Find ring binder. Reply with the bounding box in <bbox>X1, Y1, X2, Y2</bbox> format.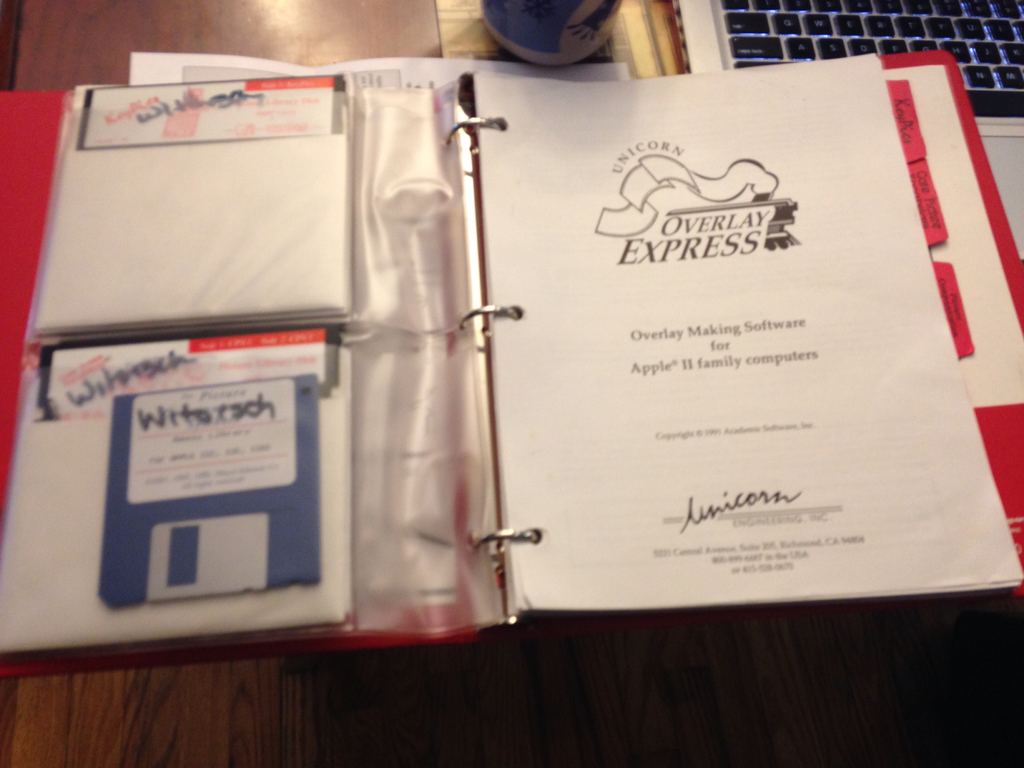
<bbox>0, 47, 944, 678</bbox>.
